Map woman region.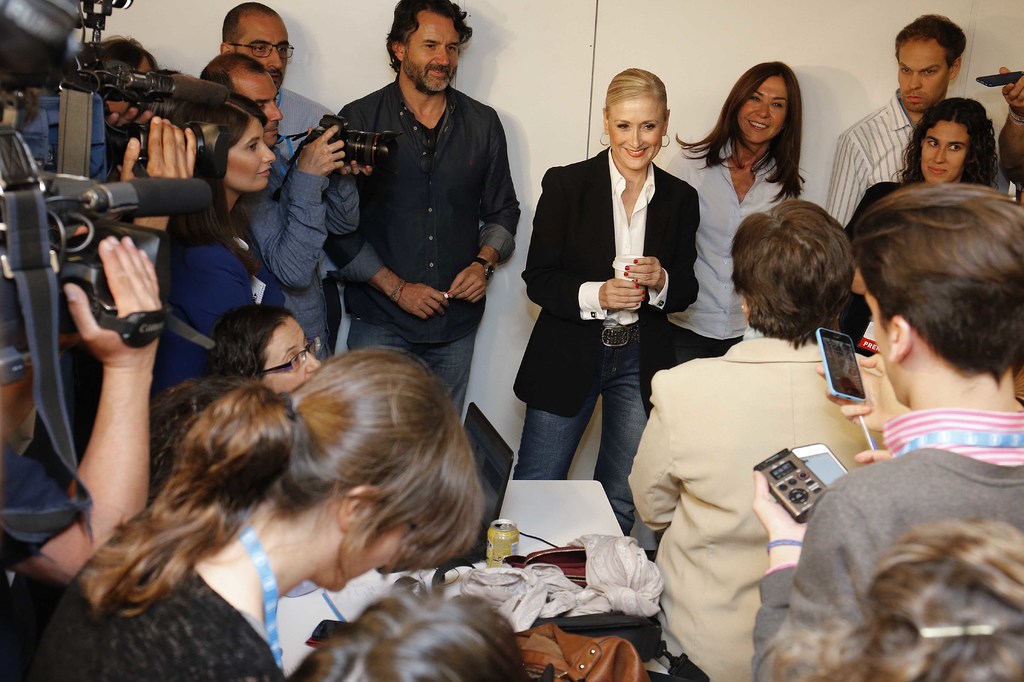
Mapped to 838:99:1003:355.
